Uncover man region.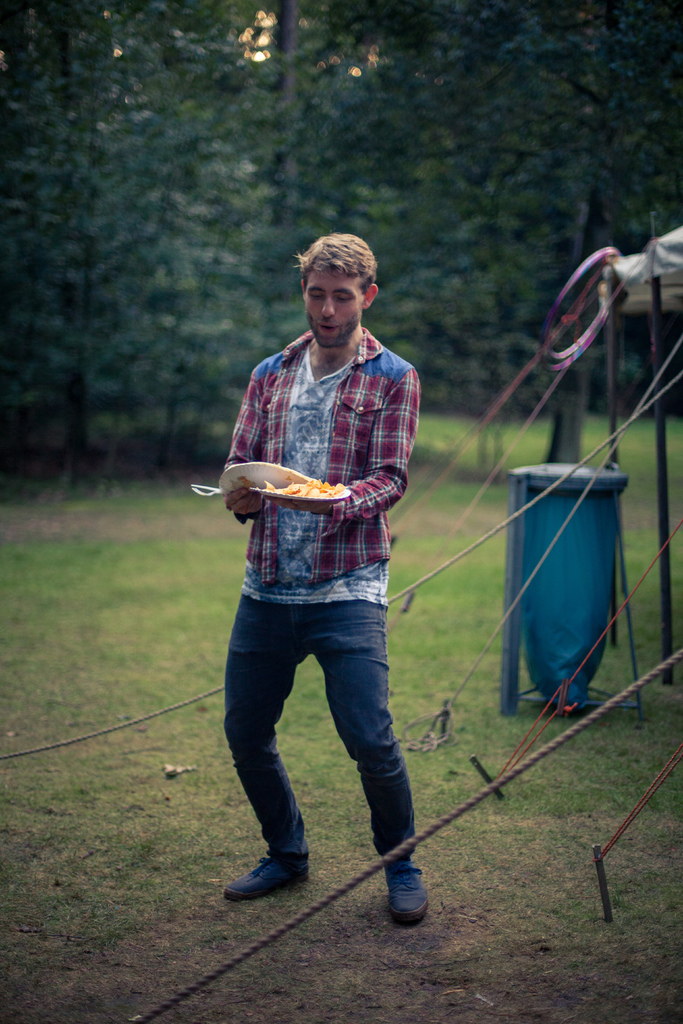
Uncovered: box=[200, 237, 459, 908].
